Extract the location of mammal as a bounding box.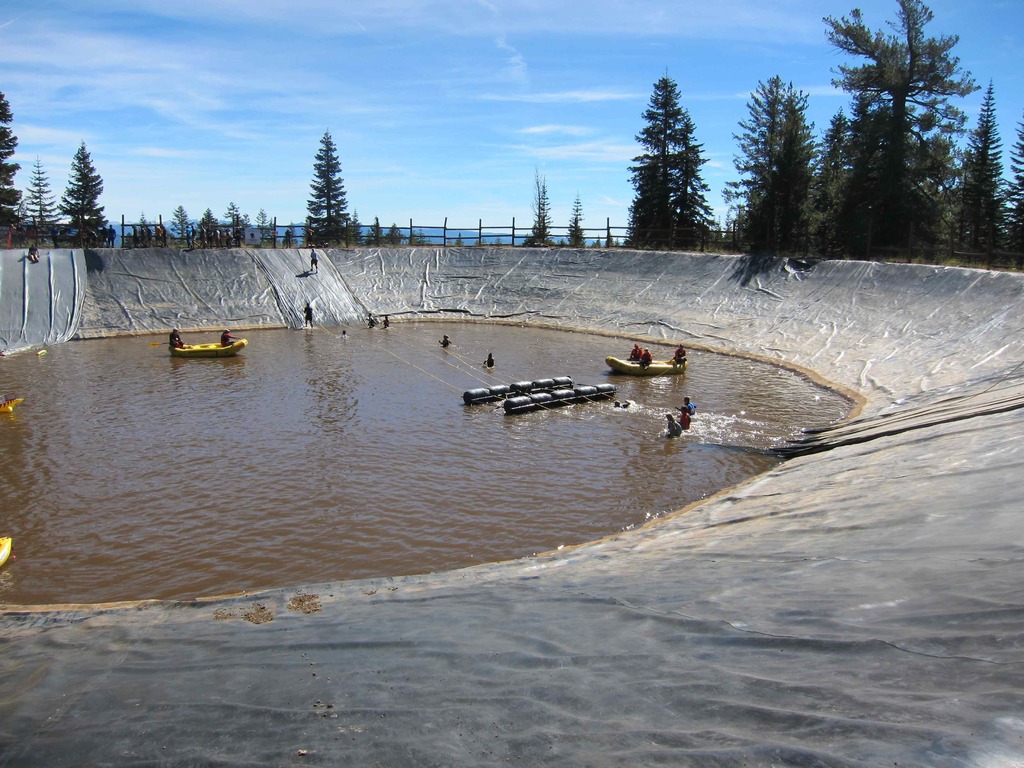
x1=150, y1=226, x2=164, y2=242.
